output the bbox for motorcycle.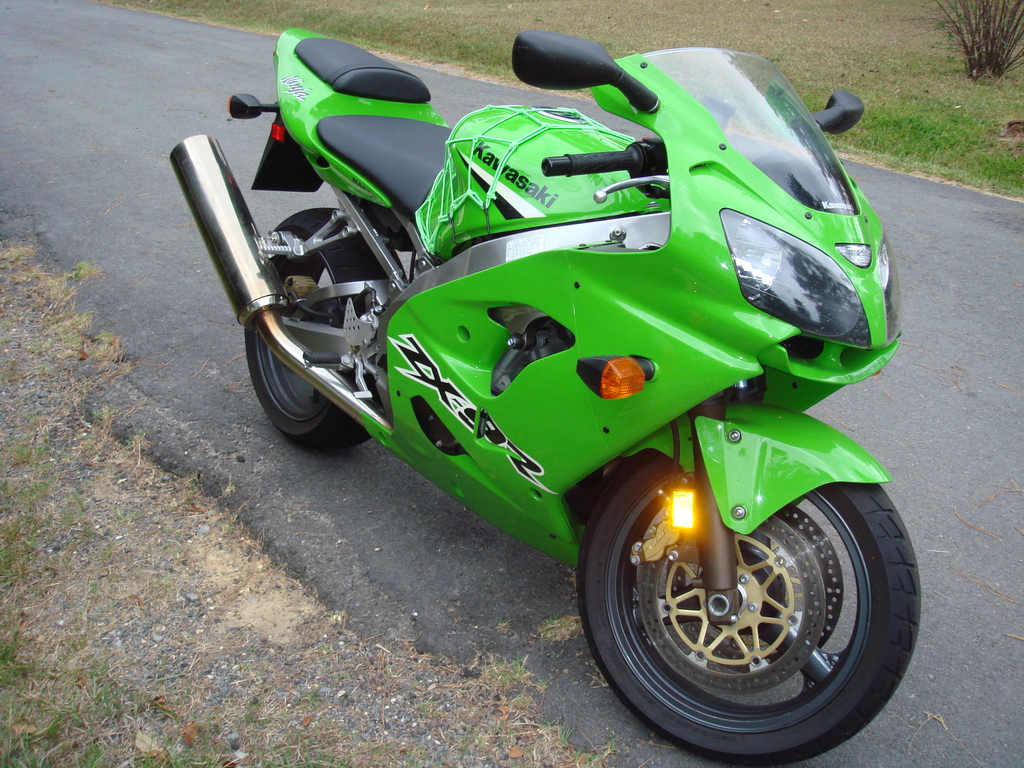
detection(145, 48, 973, 742).
